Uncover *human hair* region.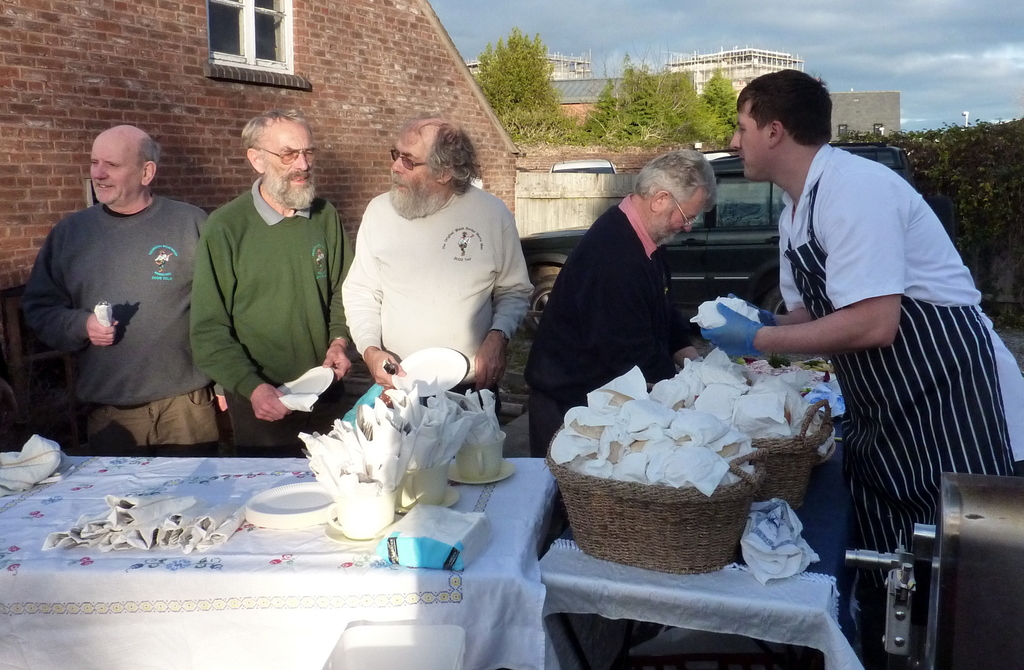
Uncovered: <region>633, 146, 718, 209</region>.
